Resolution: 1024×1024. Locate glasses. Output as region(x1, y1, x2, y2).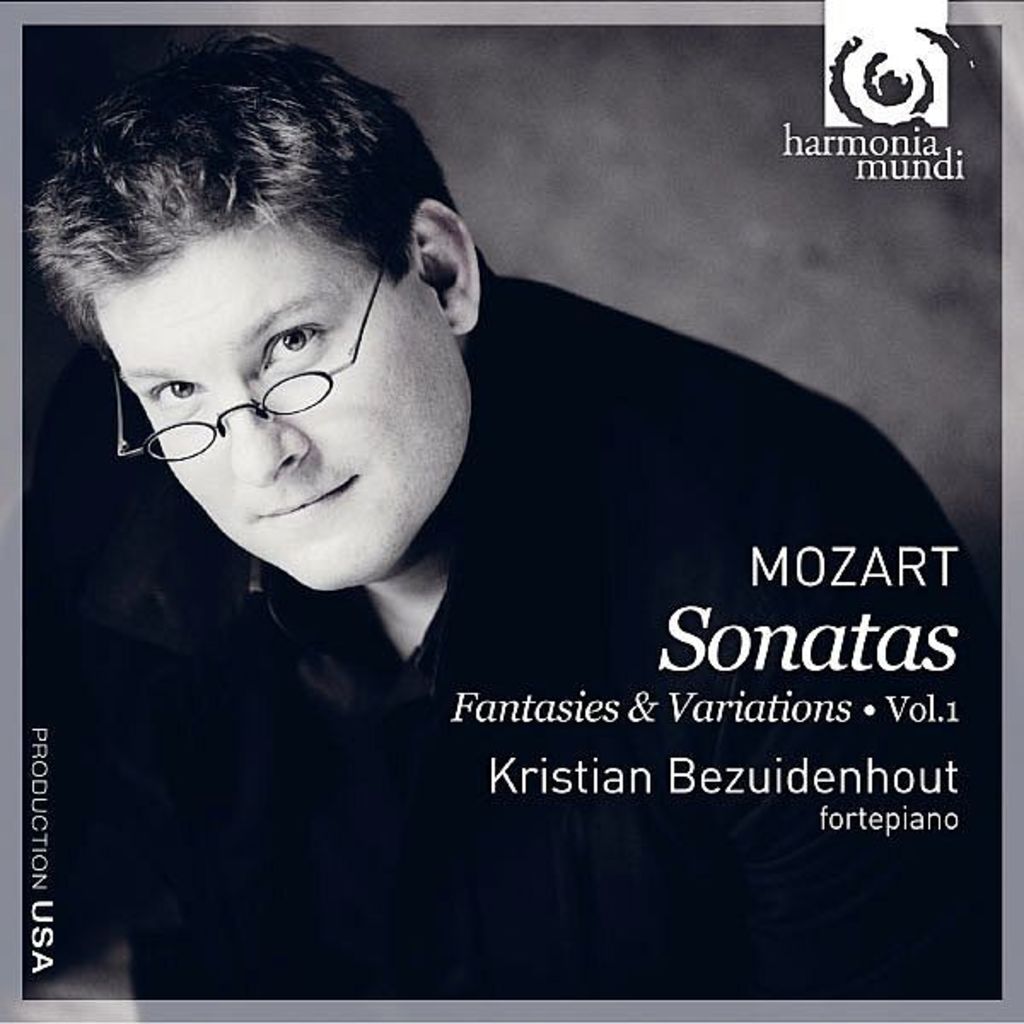
region(101, 230, 404, 481).
